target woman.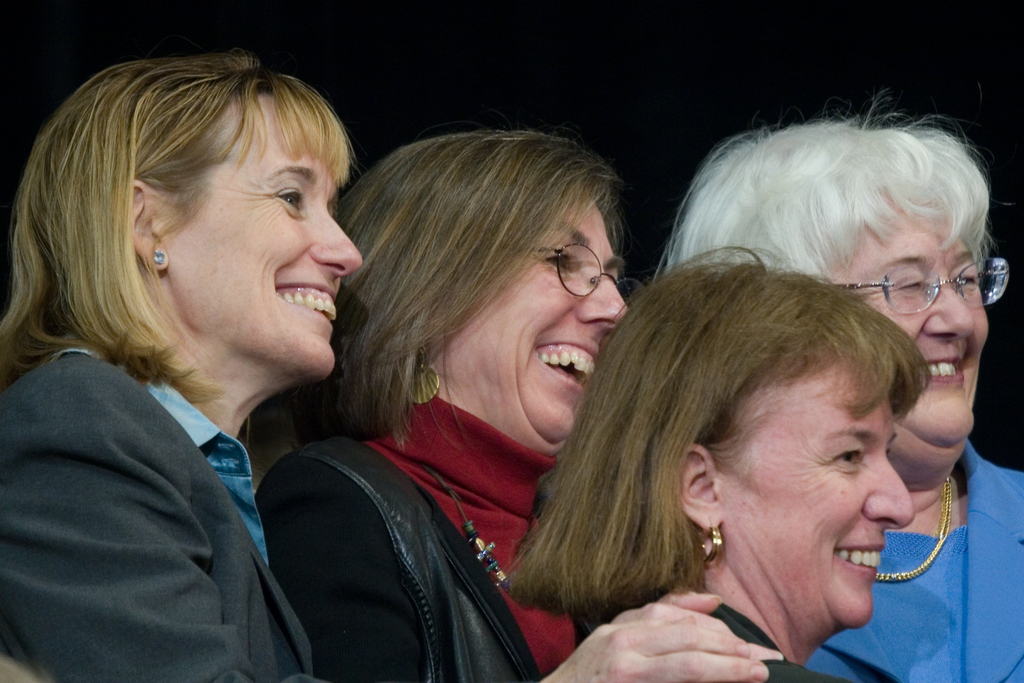
Target region: BBox(255, 124, 641, 682).
